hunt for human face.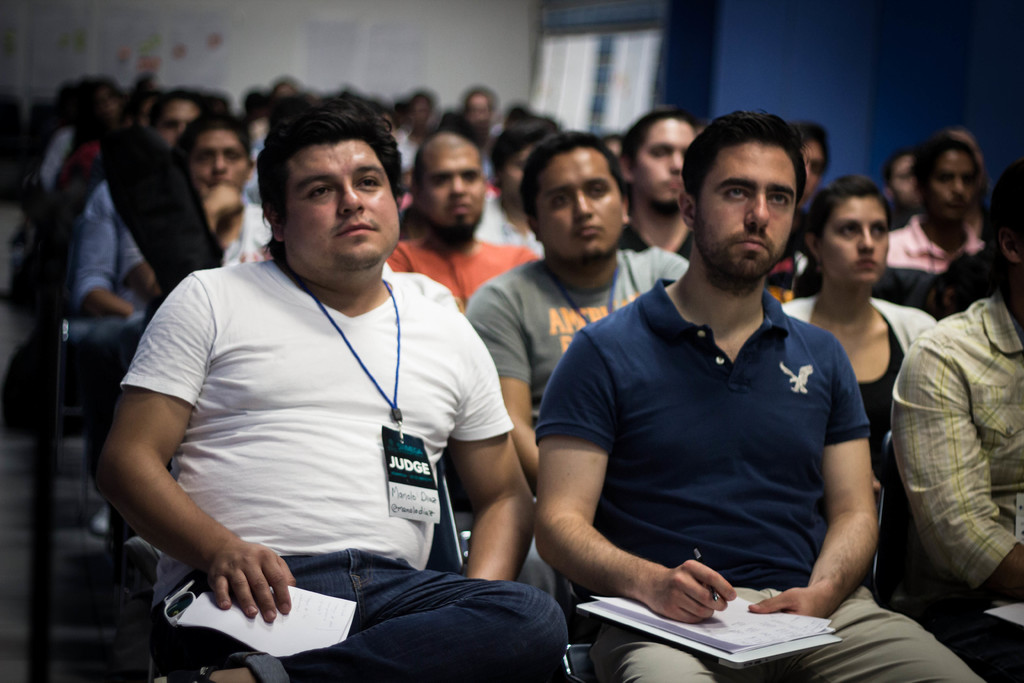
Hunted down at [819,194,890,287].
